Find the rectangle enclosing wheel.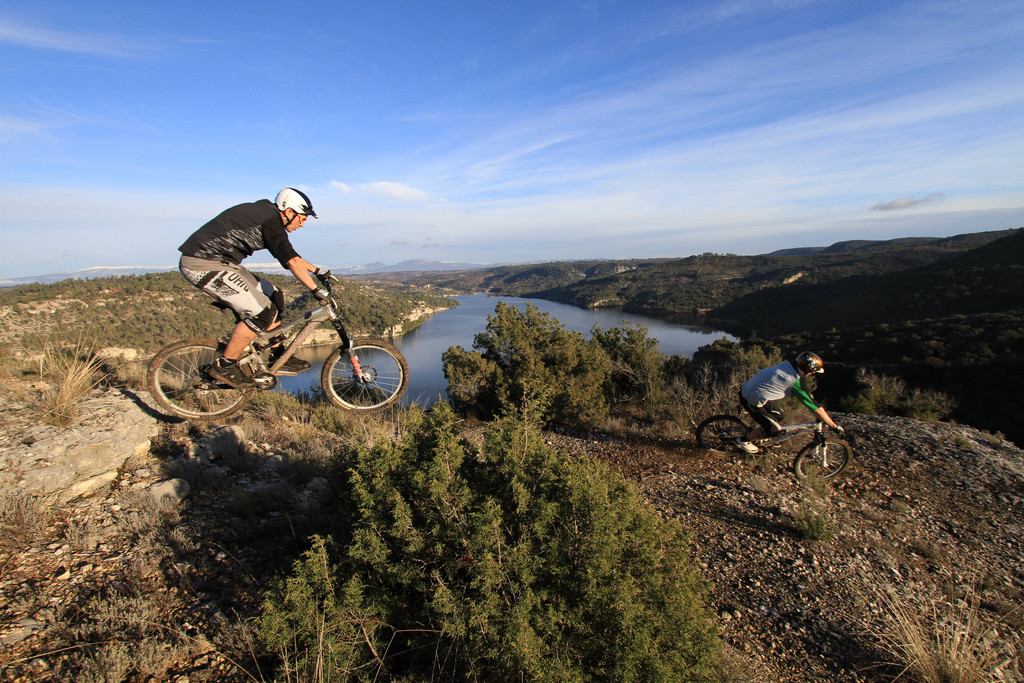
147 336 253 421.
